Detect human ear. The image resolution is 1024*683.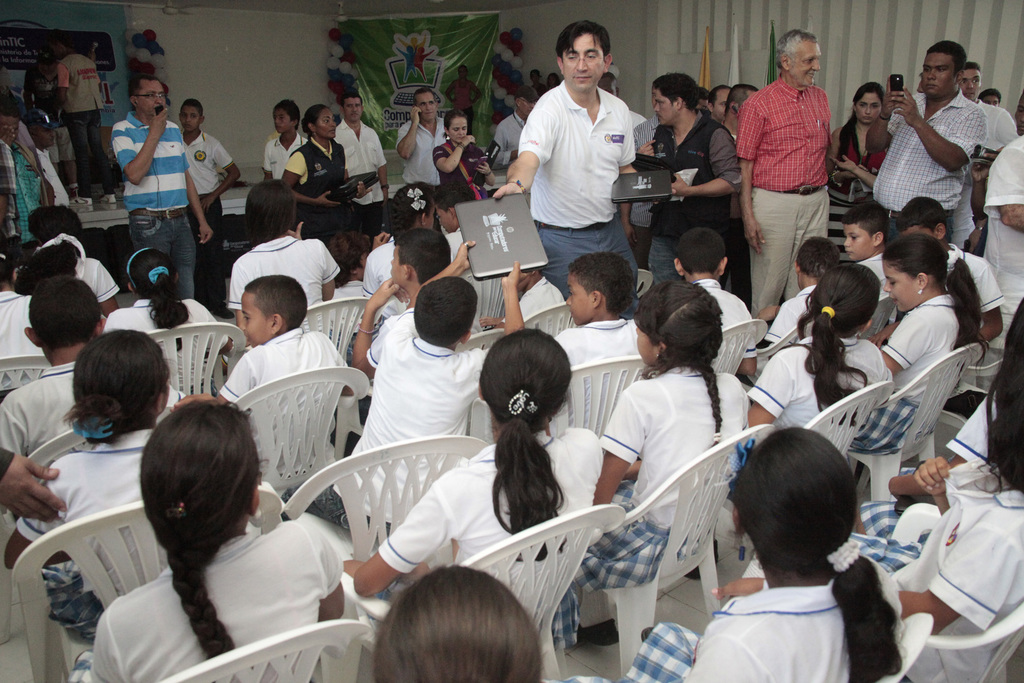
left=450, top=208, right=458, bottom=216.
